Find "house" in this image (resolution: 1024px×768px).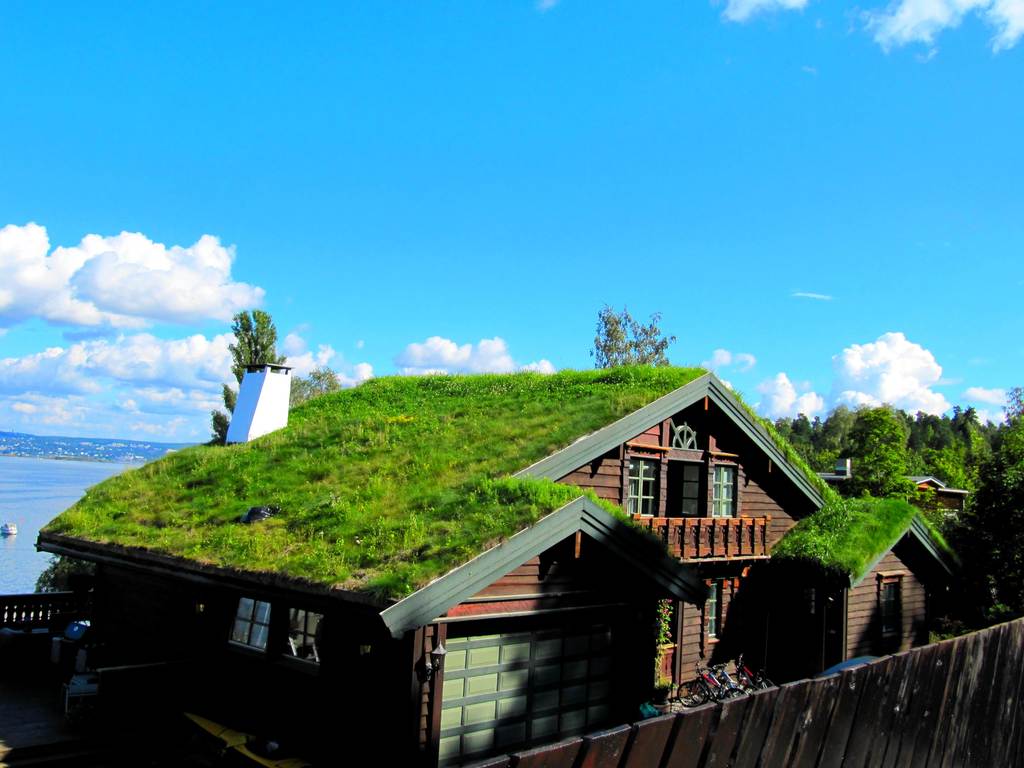
[813,459,959,516].
